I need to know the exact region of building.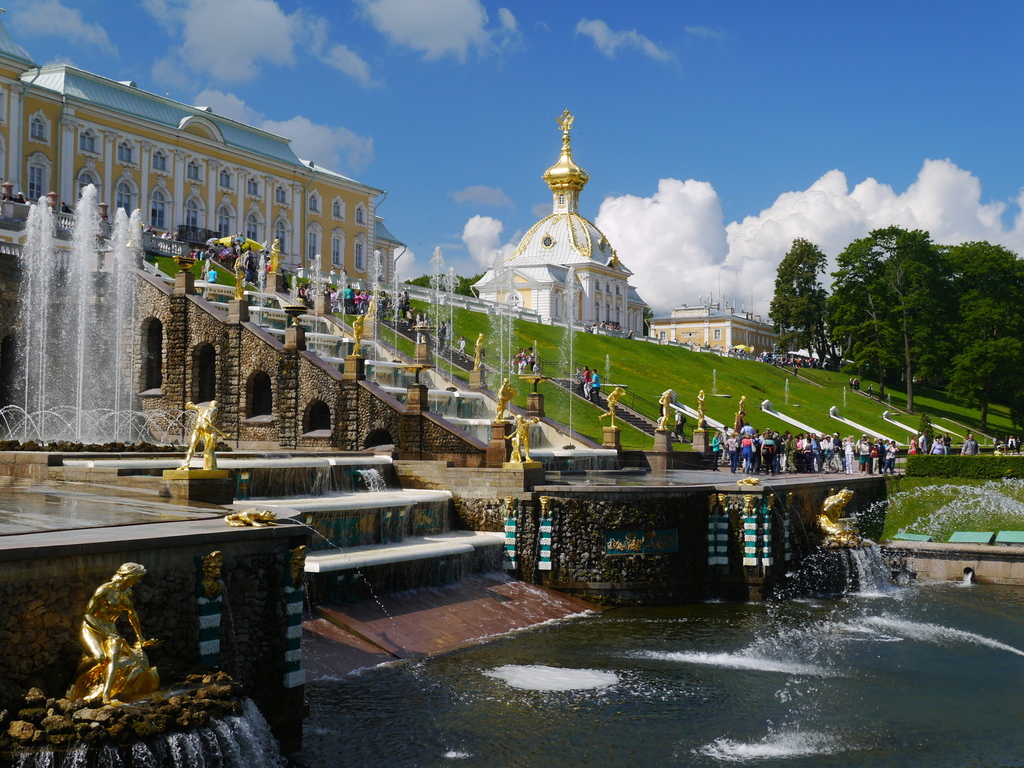
Region: bbox(3, 33, 405, 291).
